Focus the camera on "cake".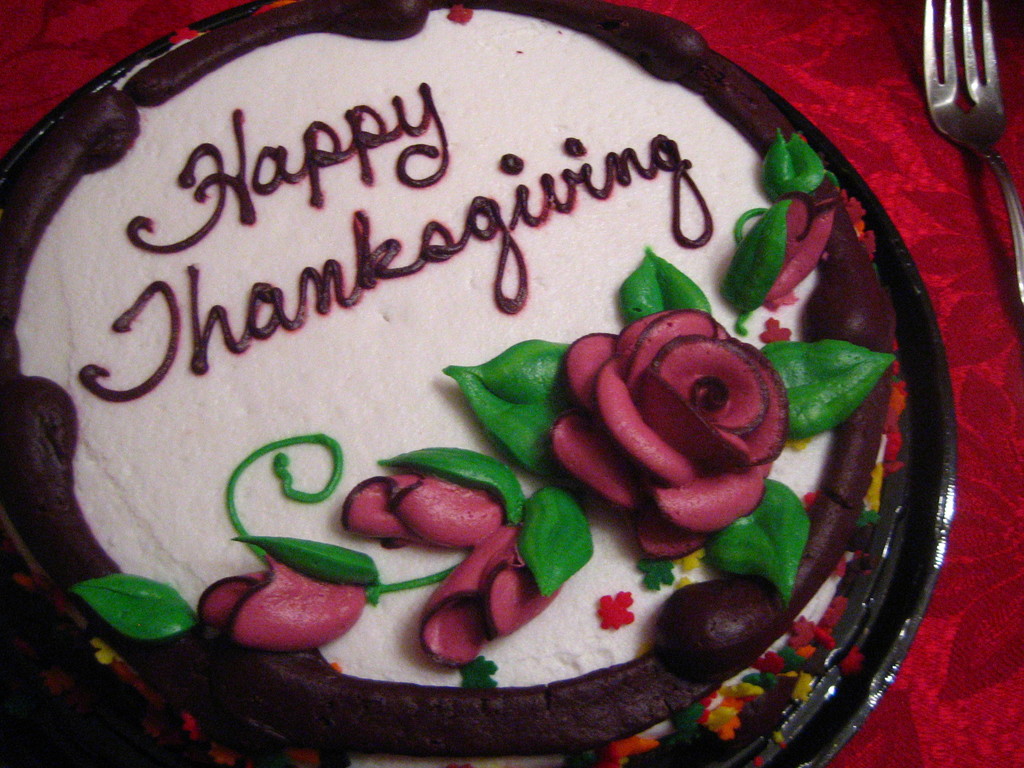
Focus region: [left=0, top=0, right=916, bottom=767].
